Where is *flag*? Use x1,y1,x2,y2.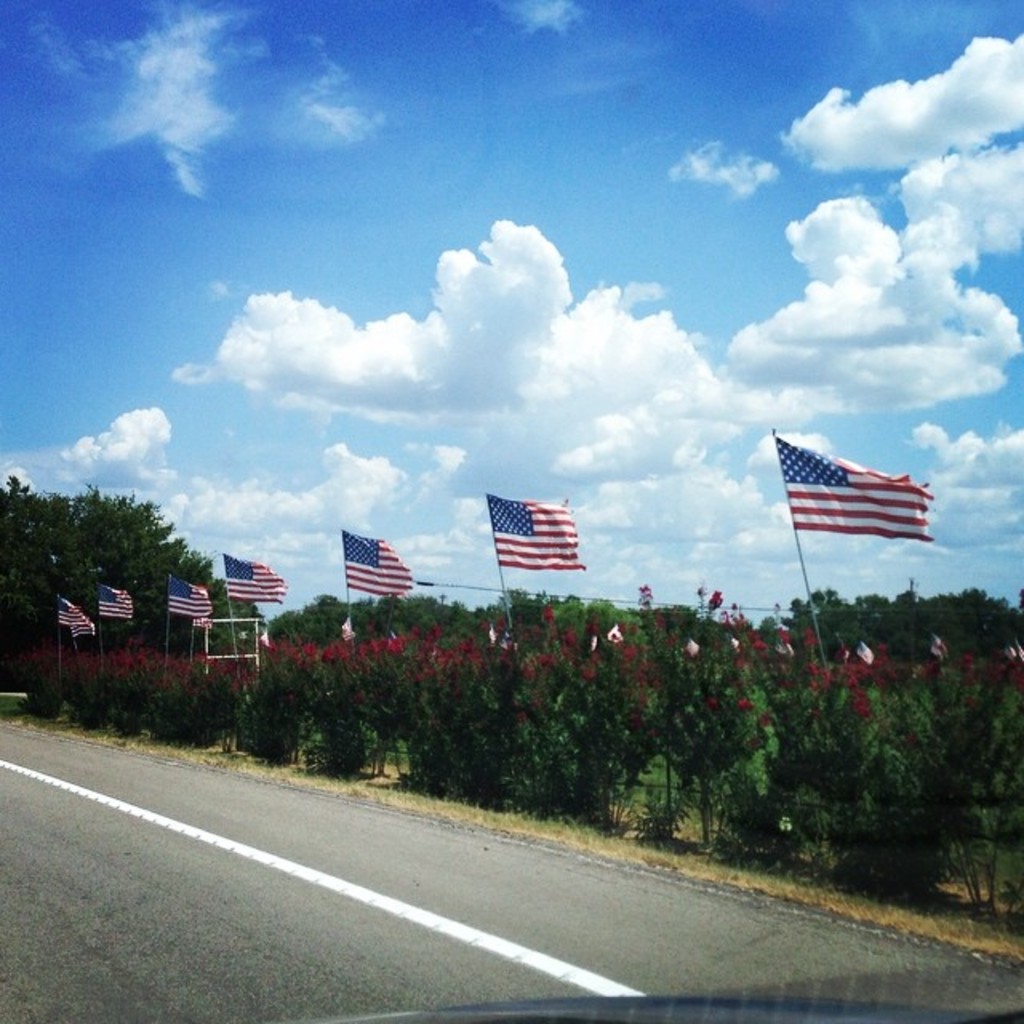
765,618,797,661.
